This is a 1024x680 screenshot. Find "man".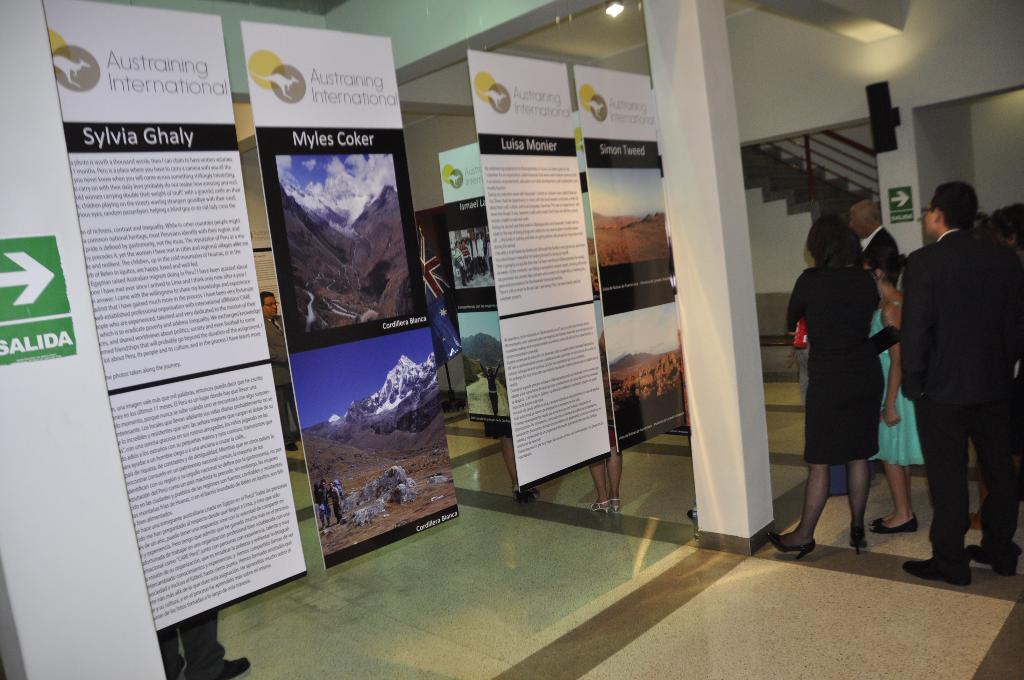
Bounding box: x1=906 y1=181 x2=1009 y2=579.
